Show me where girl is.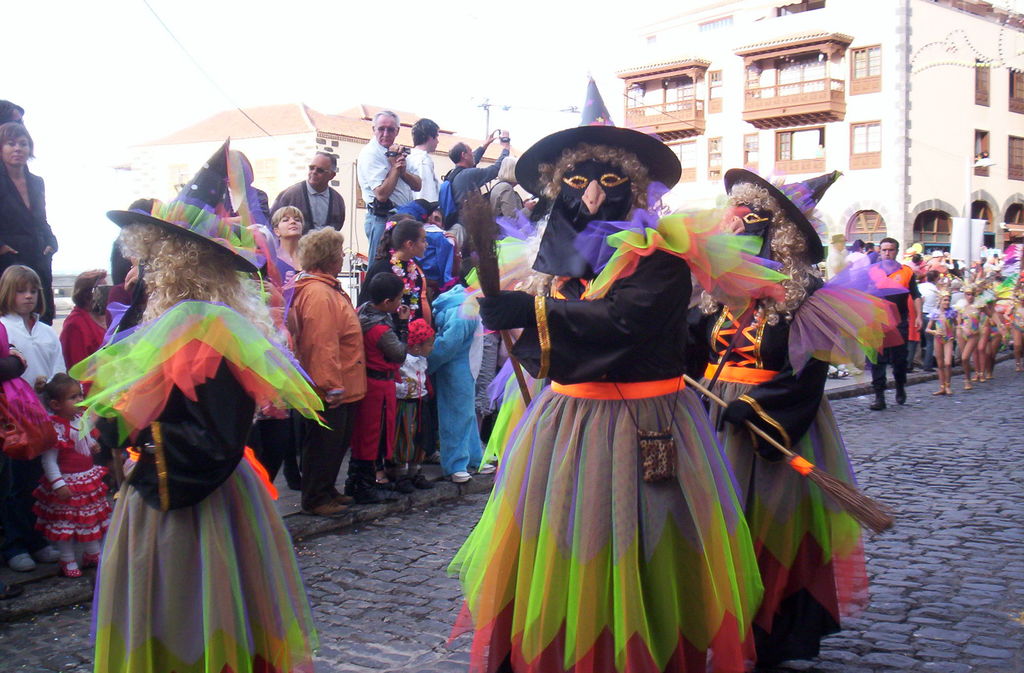
girl is at (left=925, top=288, right=959, bottom=396).
